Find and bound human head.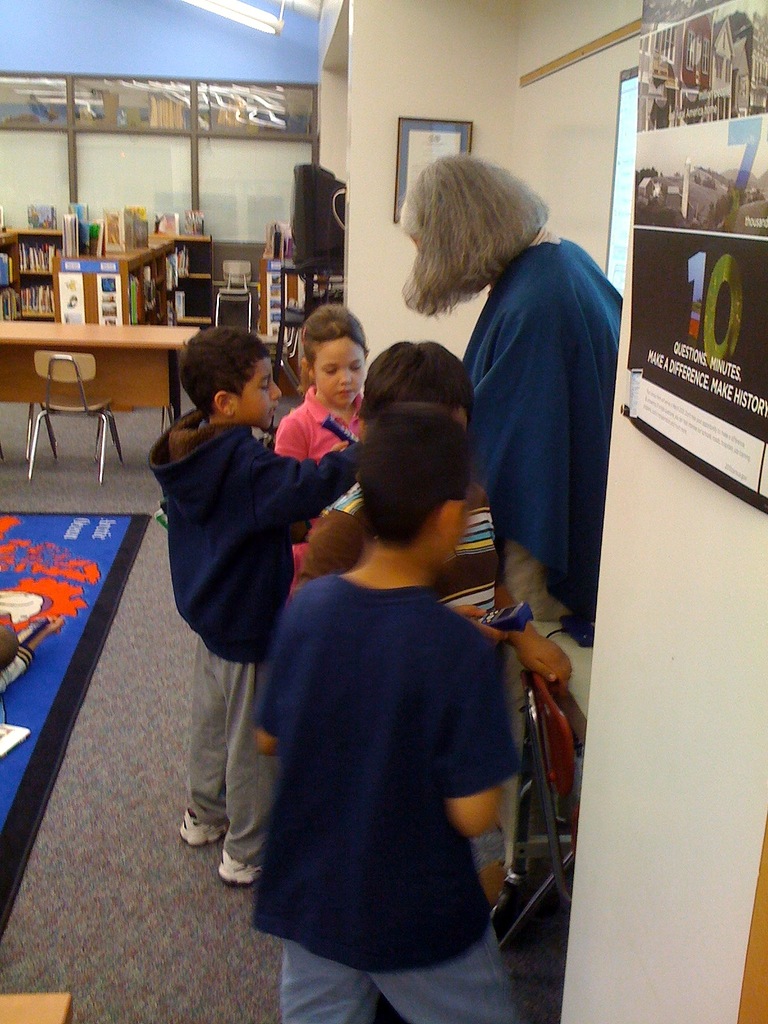
Bound: <bbox>403, 152, 549, 307</bbox>.
